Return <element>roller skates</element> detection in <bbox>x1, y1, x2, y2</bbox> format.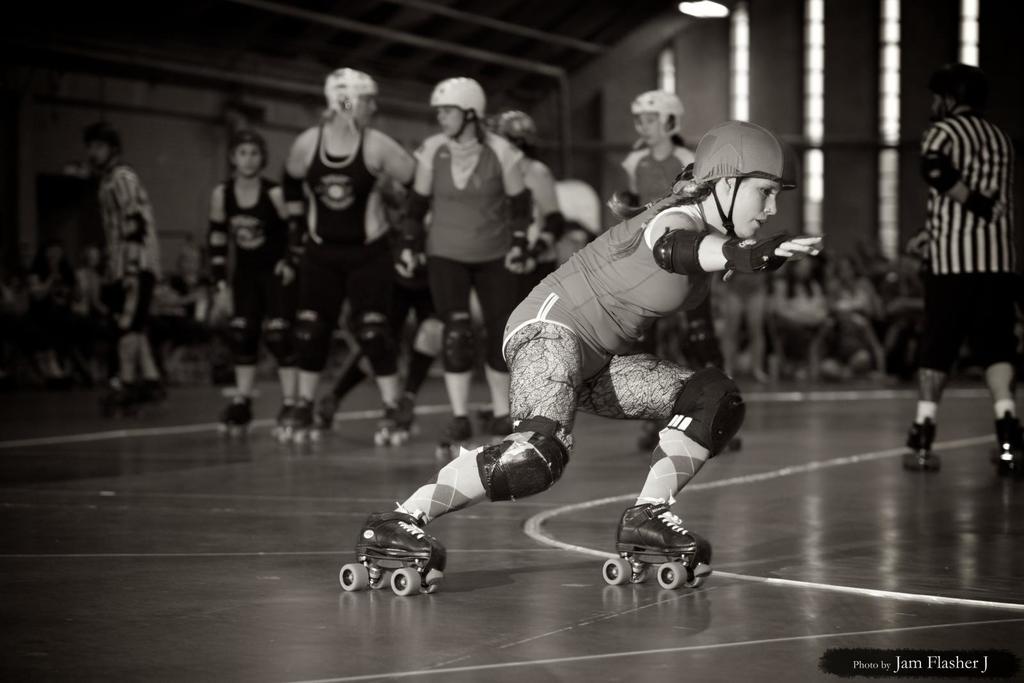
<bbox>374, 394, 421, 442</bbox>.
